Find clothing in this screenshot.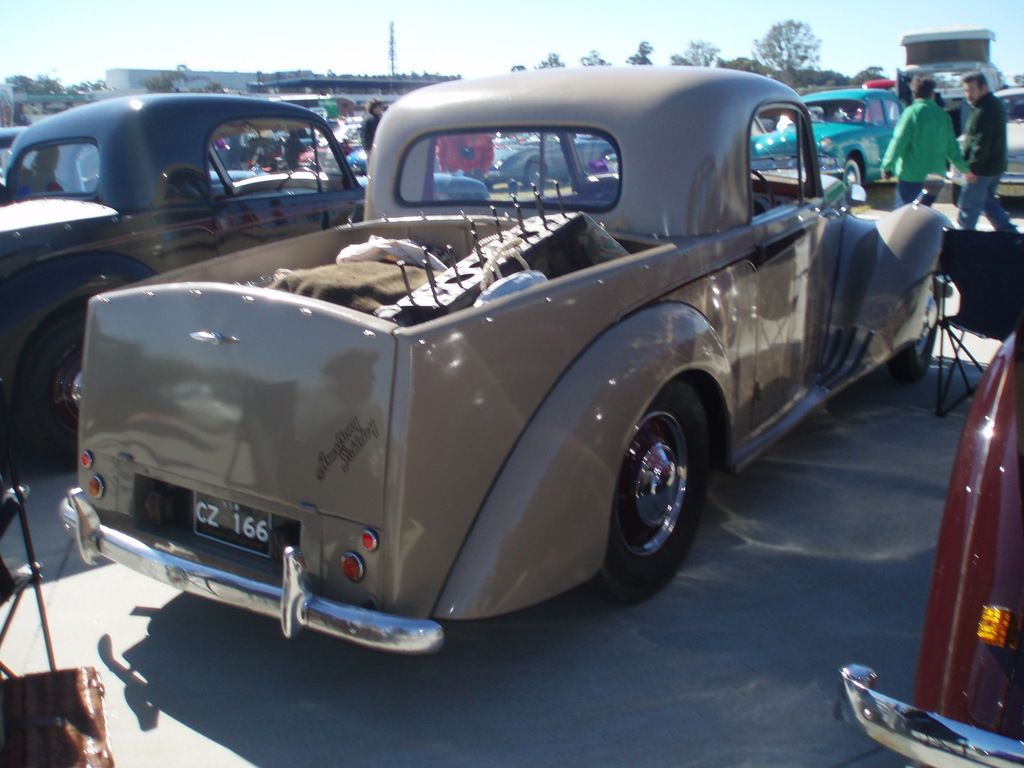
The bounding box for clothing is <region>893, 75, 980, 194</region>.
